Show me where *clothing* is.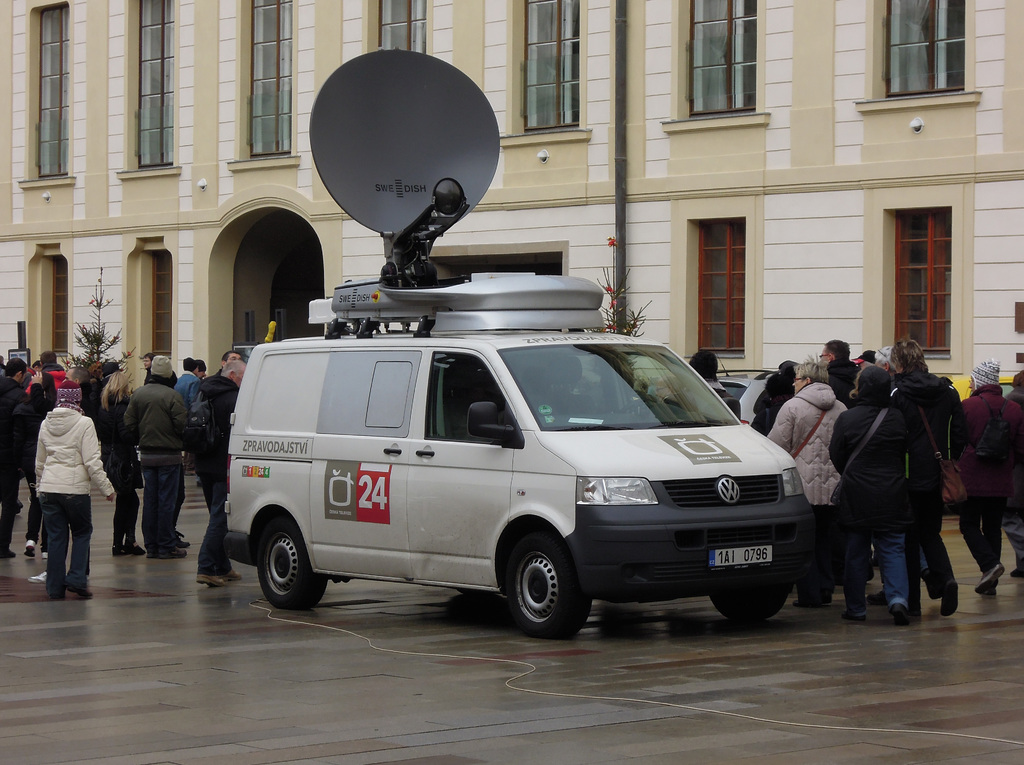
*clothing* is at 20,359,104,595.
